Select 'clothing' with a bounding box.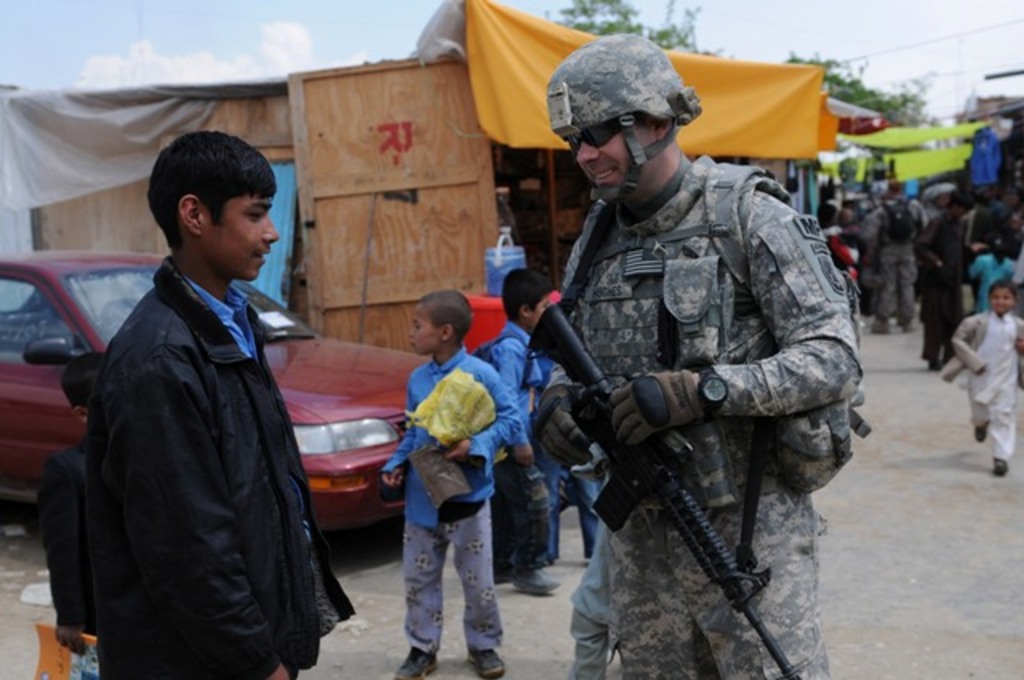
976,195,1011,256.
